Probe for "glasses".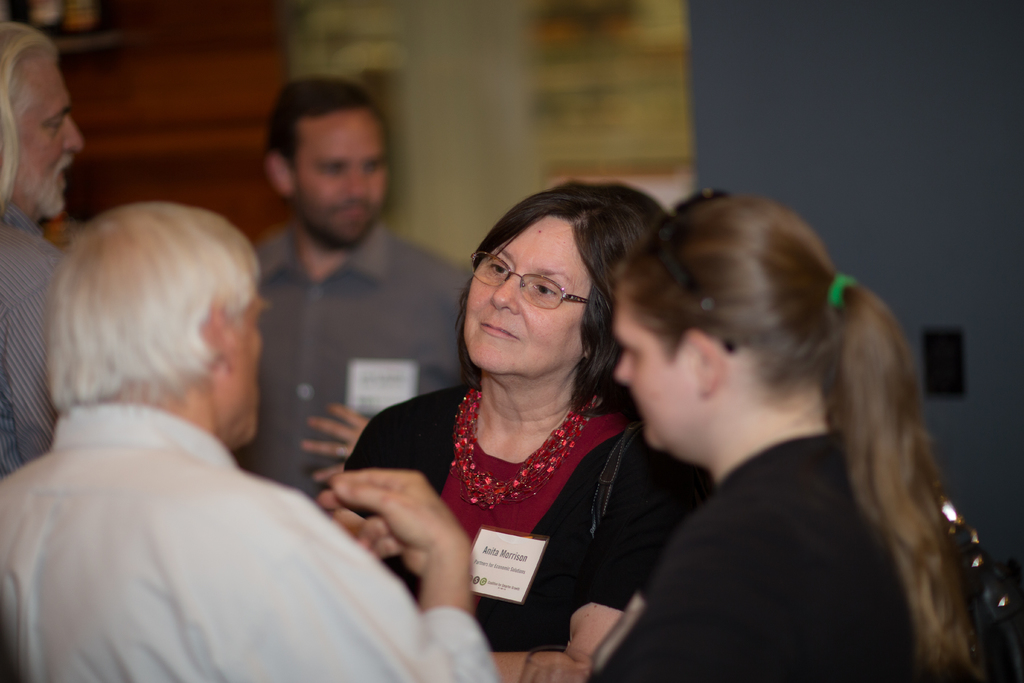
Probe result: 461/249/590/315.
